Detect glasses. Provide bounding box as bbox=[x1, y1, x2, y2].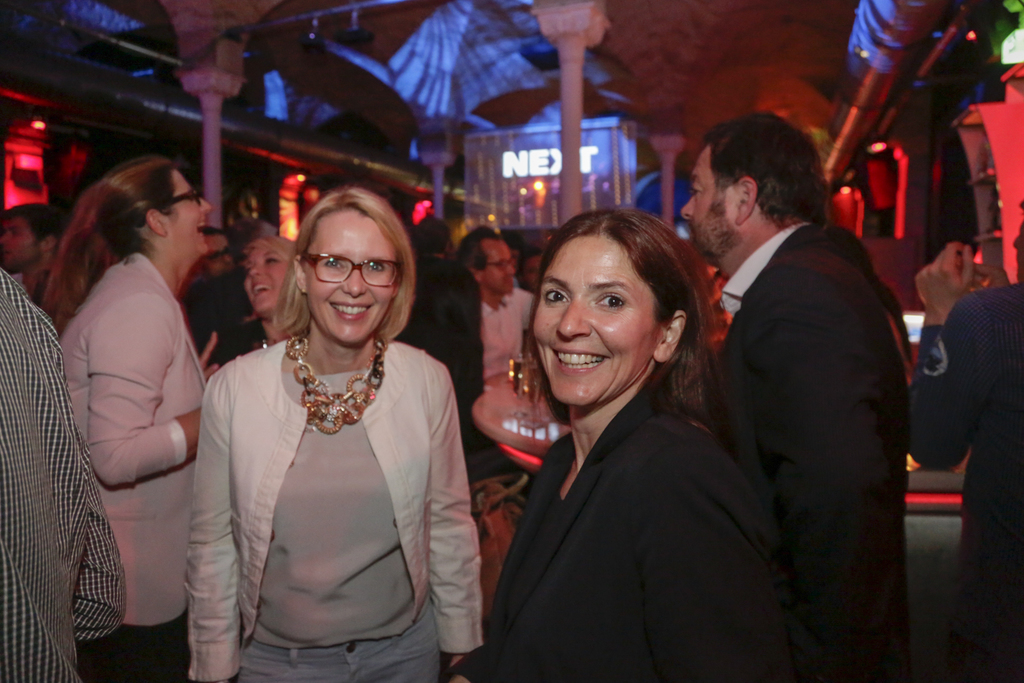
bbox=[481, 257, 516, 272].
